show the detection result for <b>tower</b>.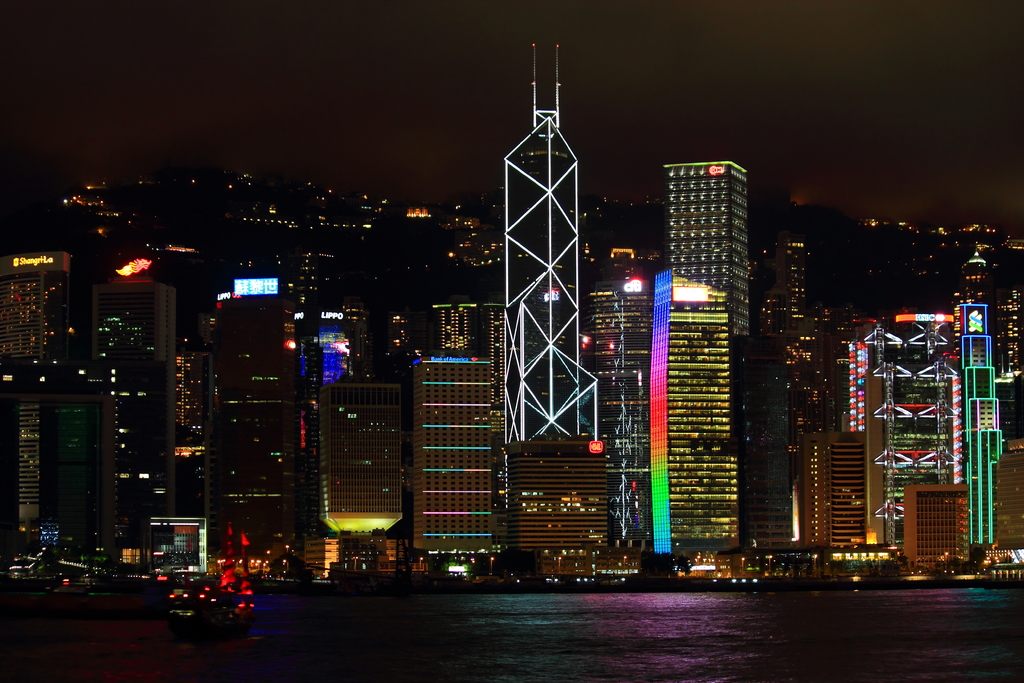
[left=583, top=270, right=658, bottom=561].
